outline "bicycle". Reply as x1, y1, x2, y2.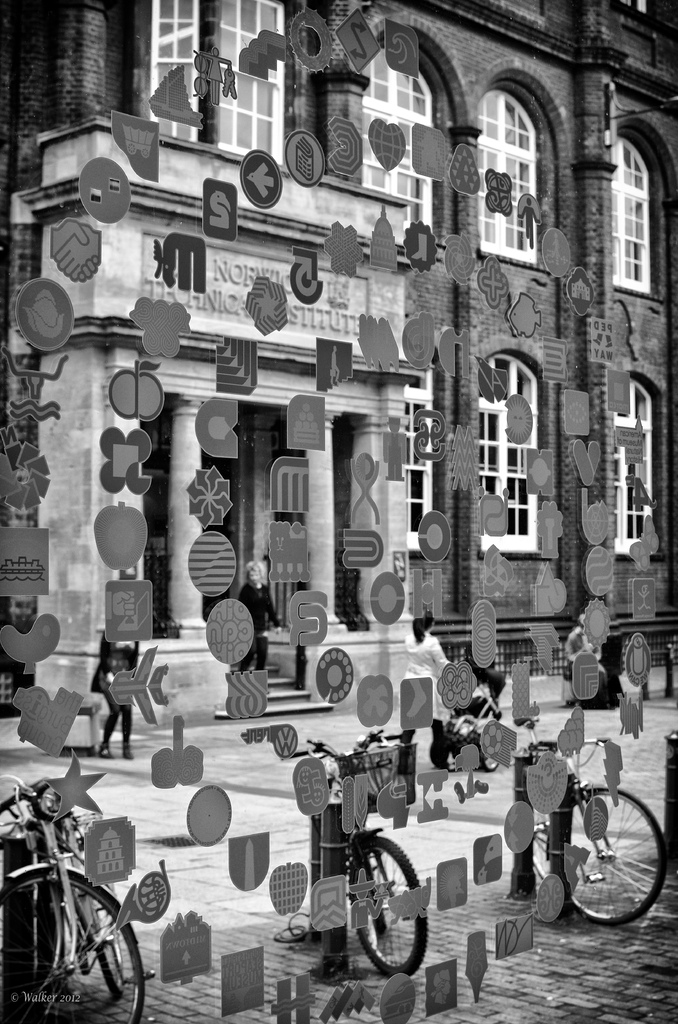
523, 739, 665, 925.
